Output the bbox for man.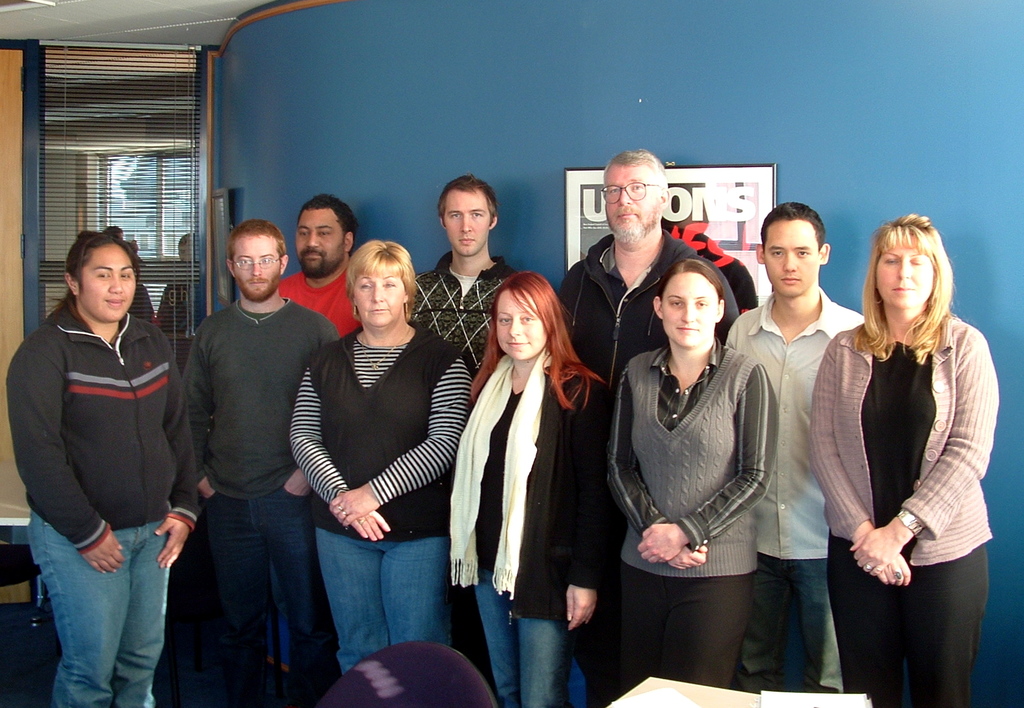
left=557, top=147, right=740, bottom=695.
